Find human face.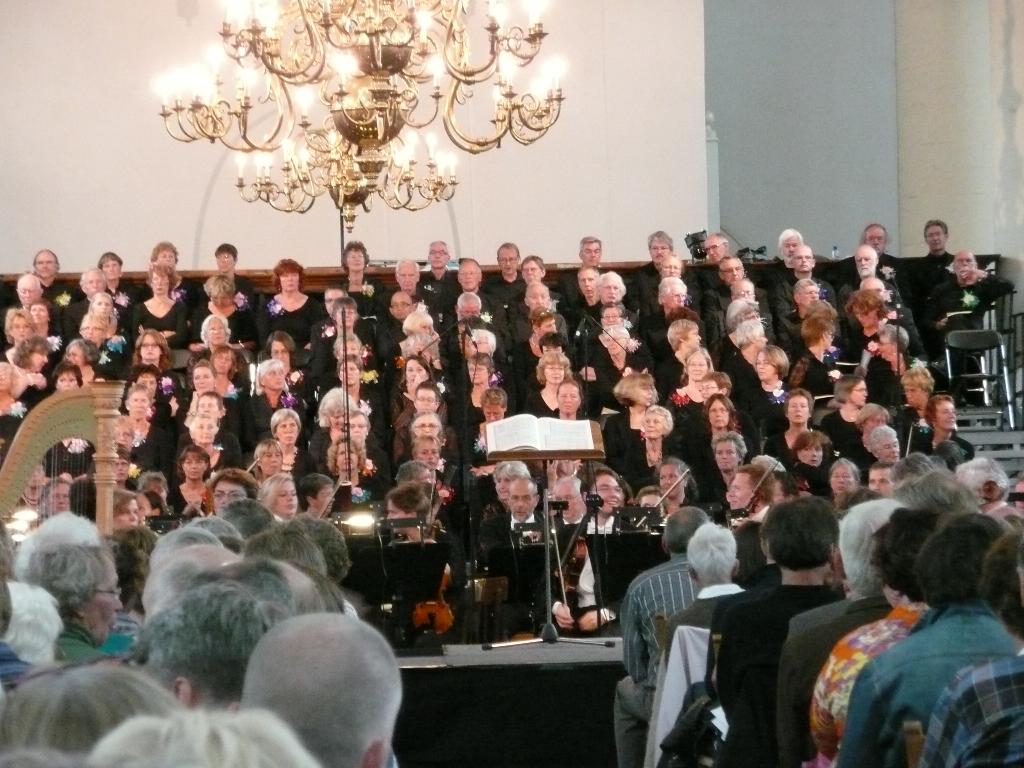
x1=538, y1=317, x2=554, y2=336.
